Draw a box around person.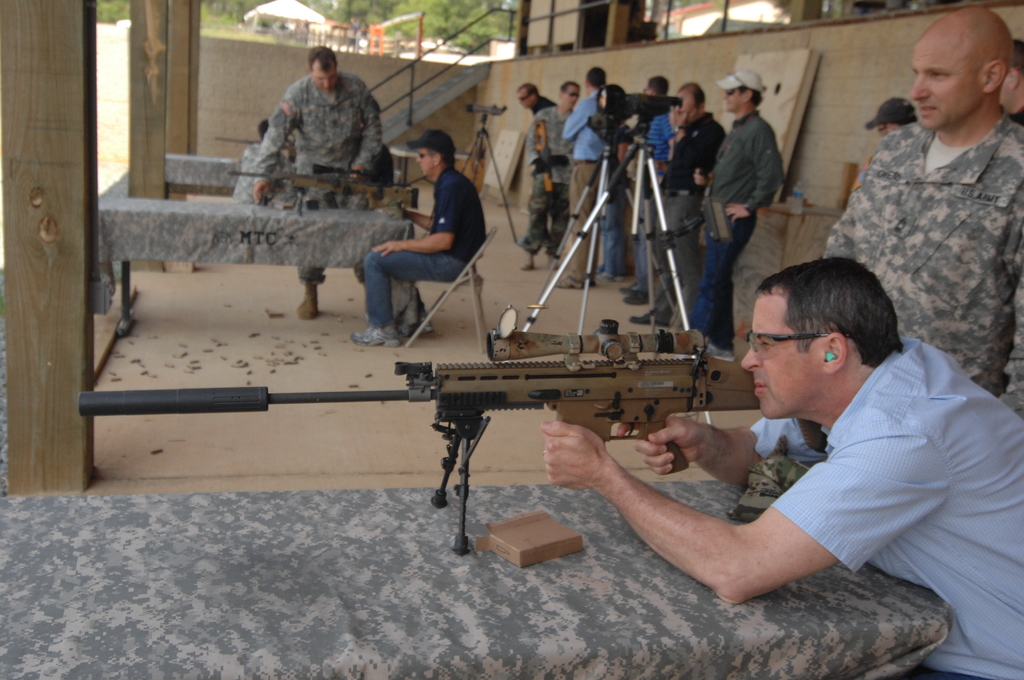
bbox=[518, 80, 567, 275].
